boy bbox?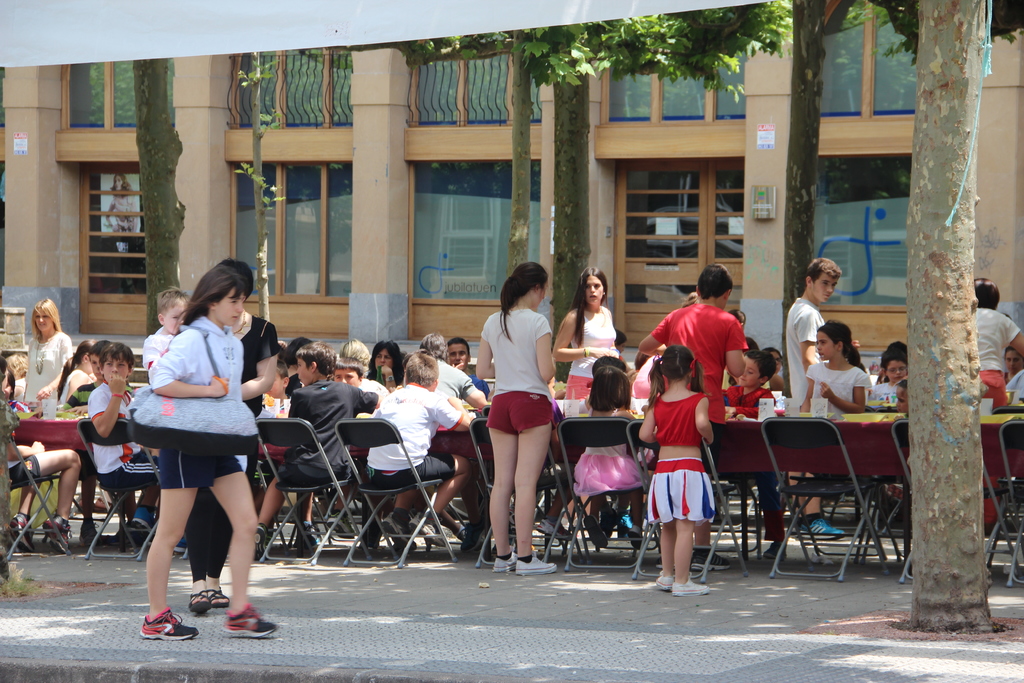
Rect(448, 338, 492, 393)
